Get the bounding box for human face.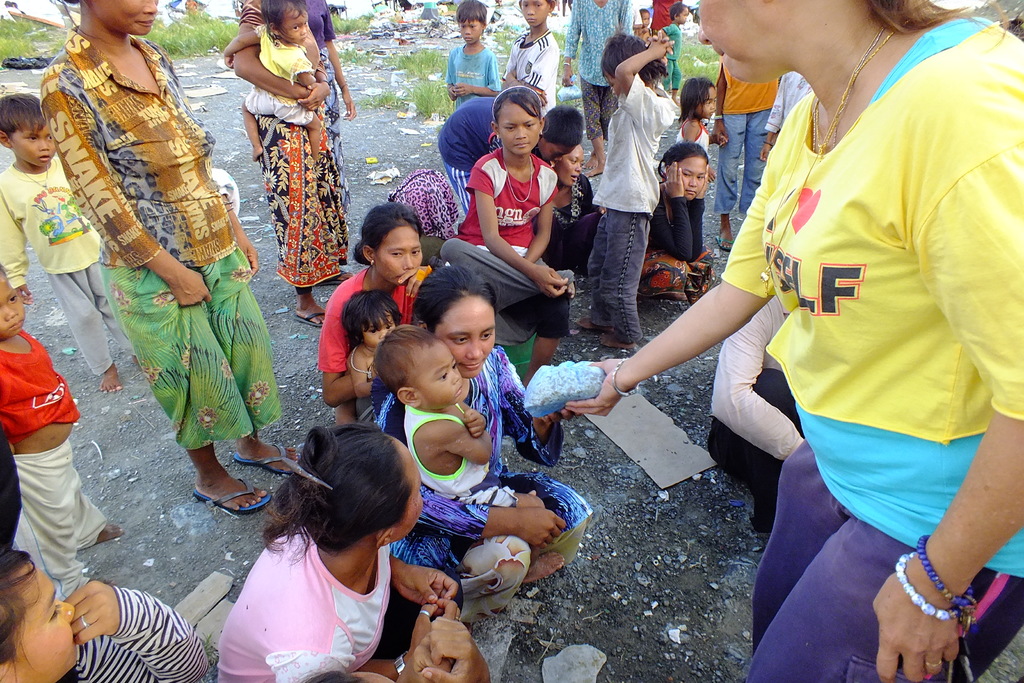
<region>559, 145, 584, 185</region>.
